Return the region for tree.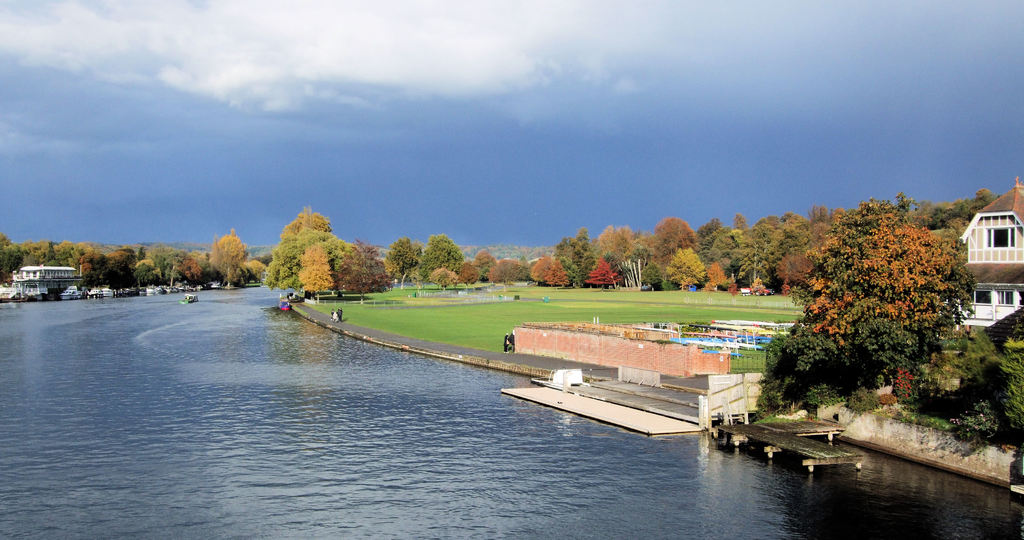
locate(484, 257, 522, 291).
